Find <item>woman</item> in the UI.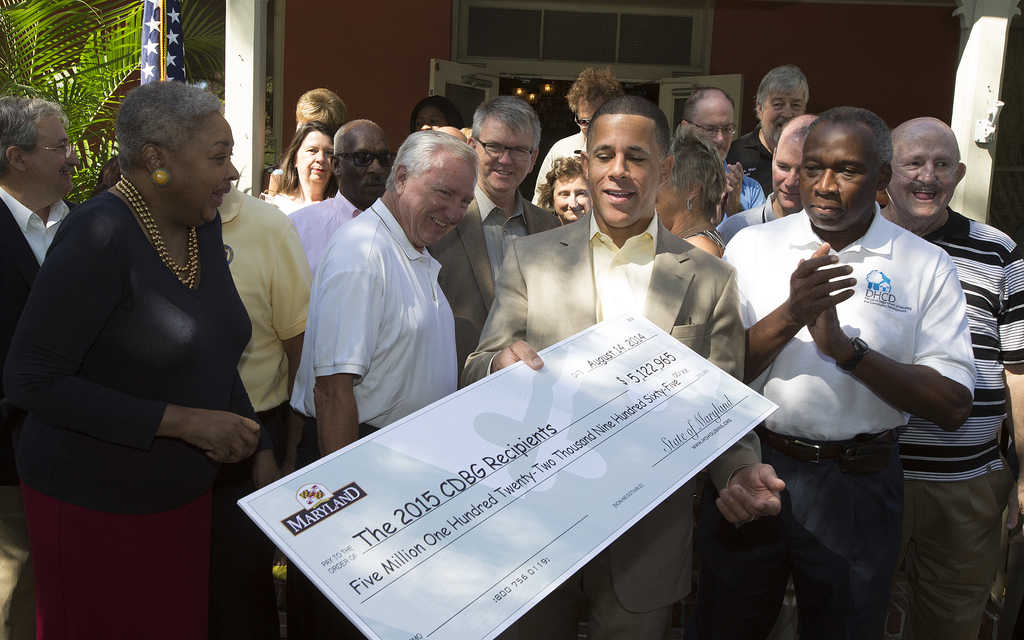
UI element at pyautogui.locateOnScreen(535, 150, 594, 230).
